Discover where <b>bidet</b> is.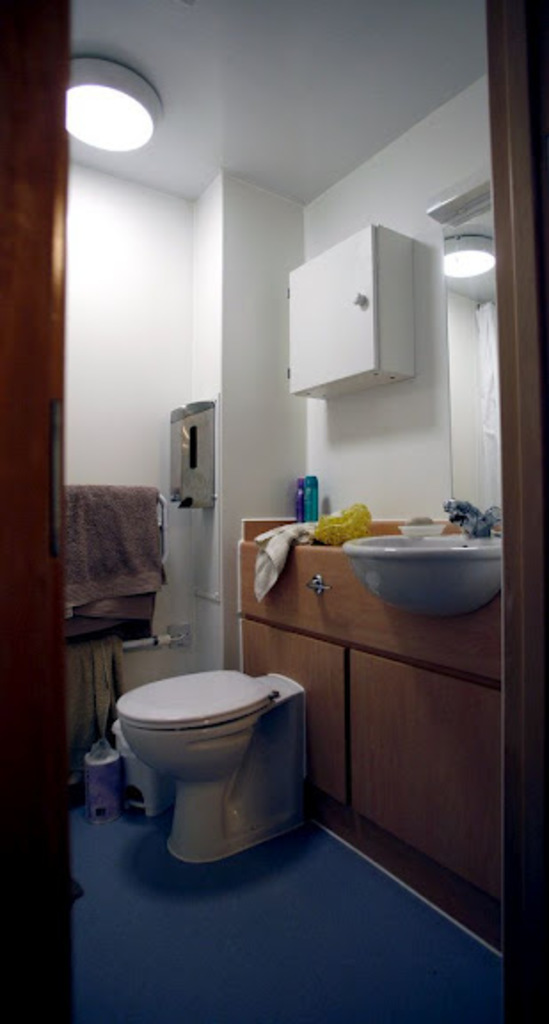
Discovered at select_region(112, 670, 281, 864).
